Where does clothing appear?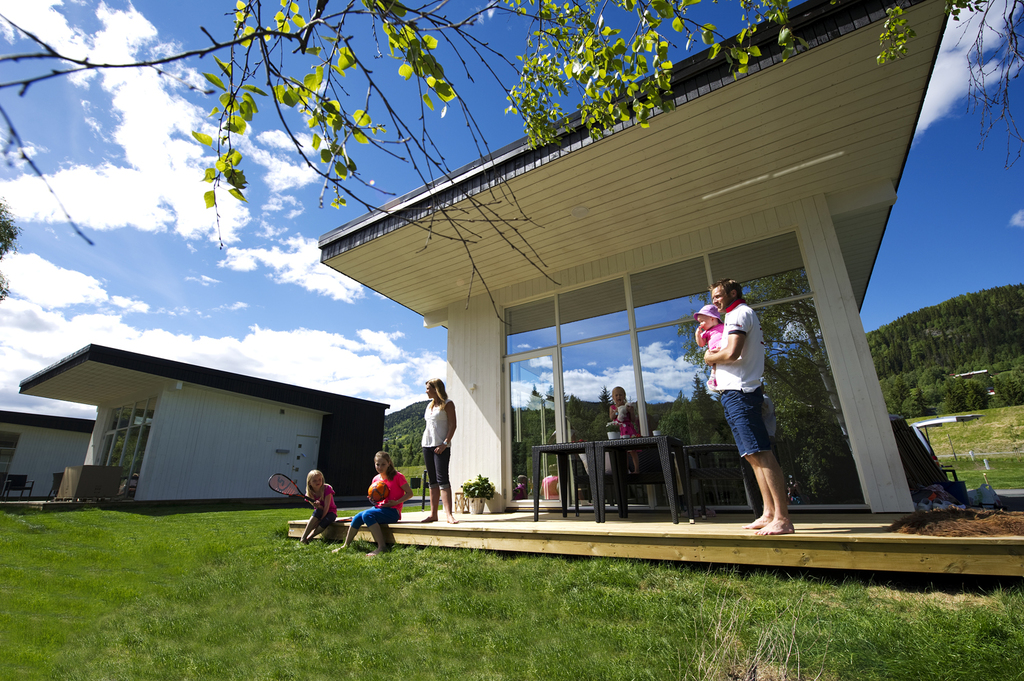
Appears at {"x1": 713, "y1": 299, "x2": 773, "y2": 457}.
